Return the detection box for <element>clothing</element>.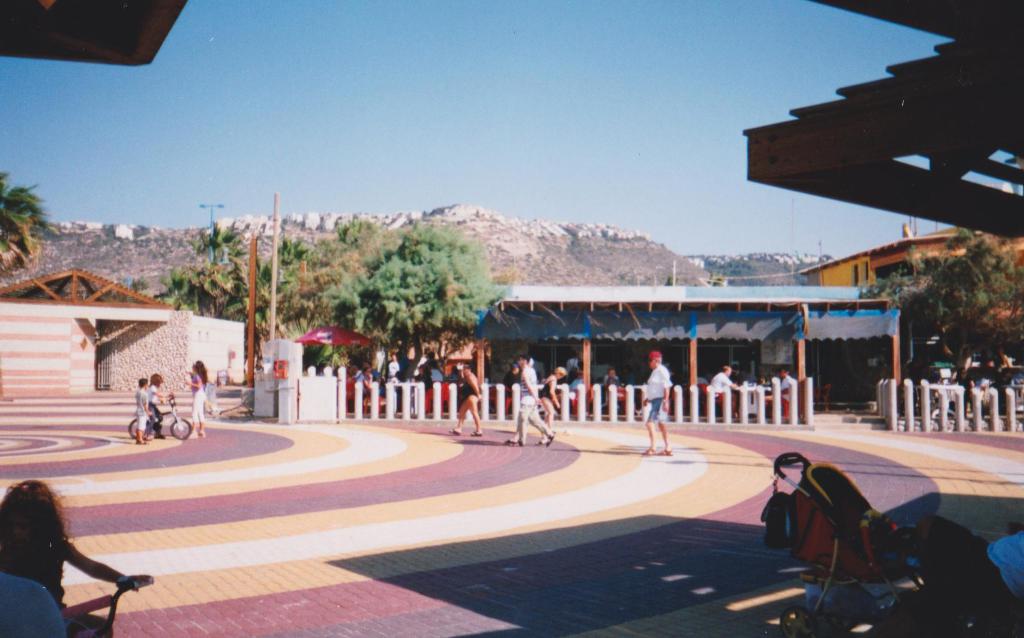
(2, 574, 74, 637).
